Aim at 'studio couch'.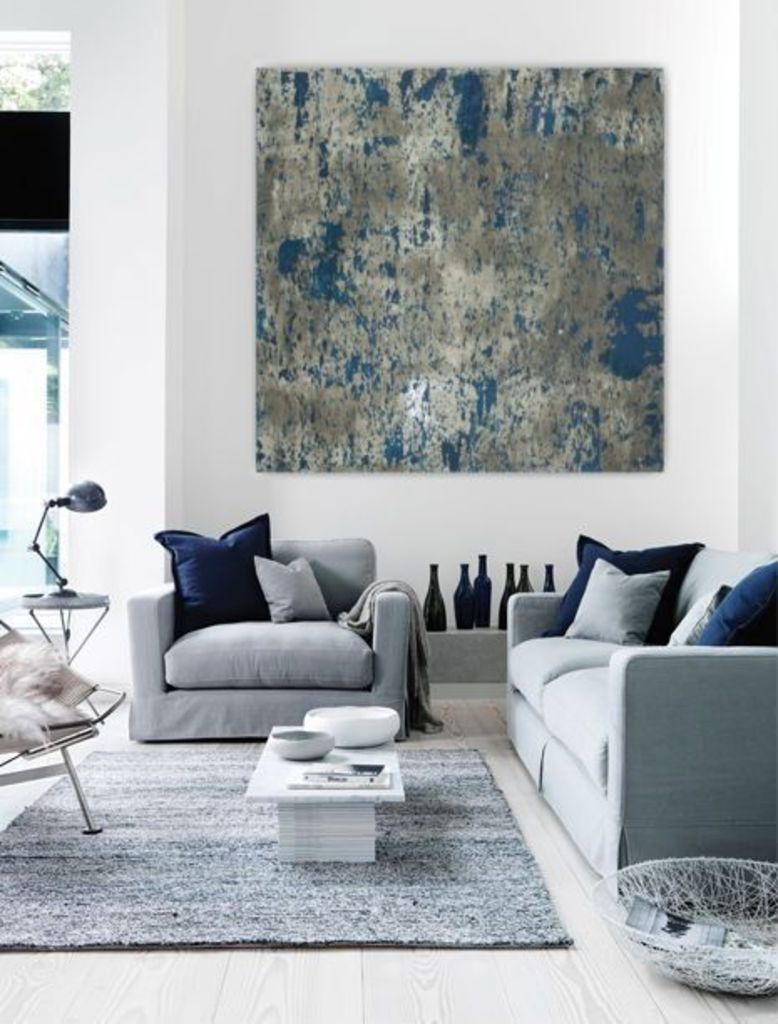
Aimed at pyautogui.locateOnScreen(125, 504, 413, 758).
